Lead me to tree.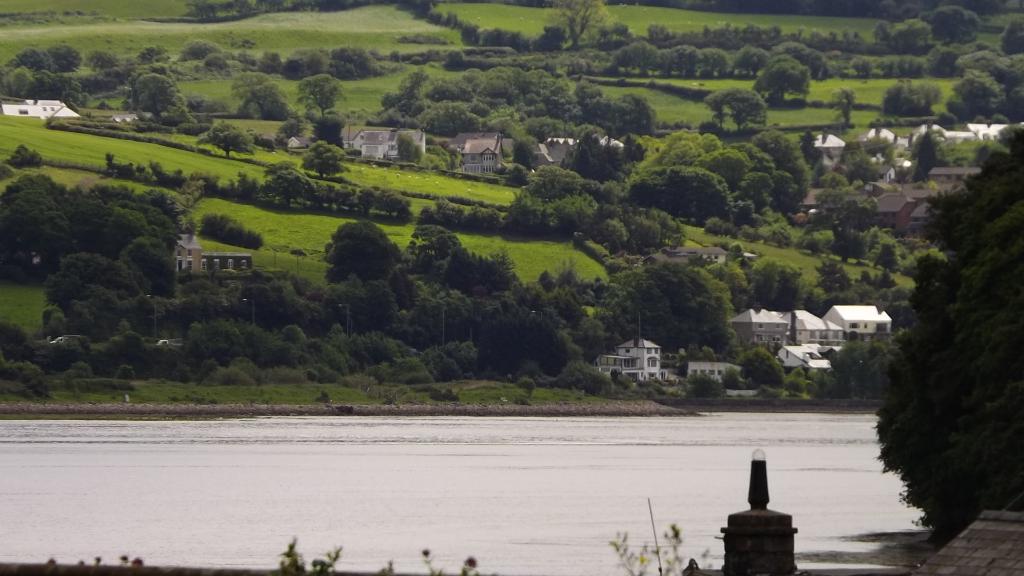
Lead to 231, 63, 269, 120.
